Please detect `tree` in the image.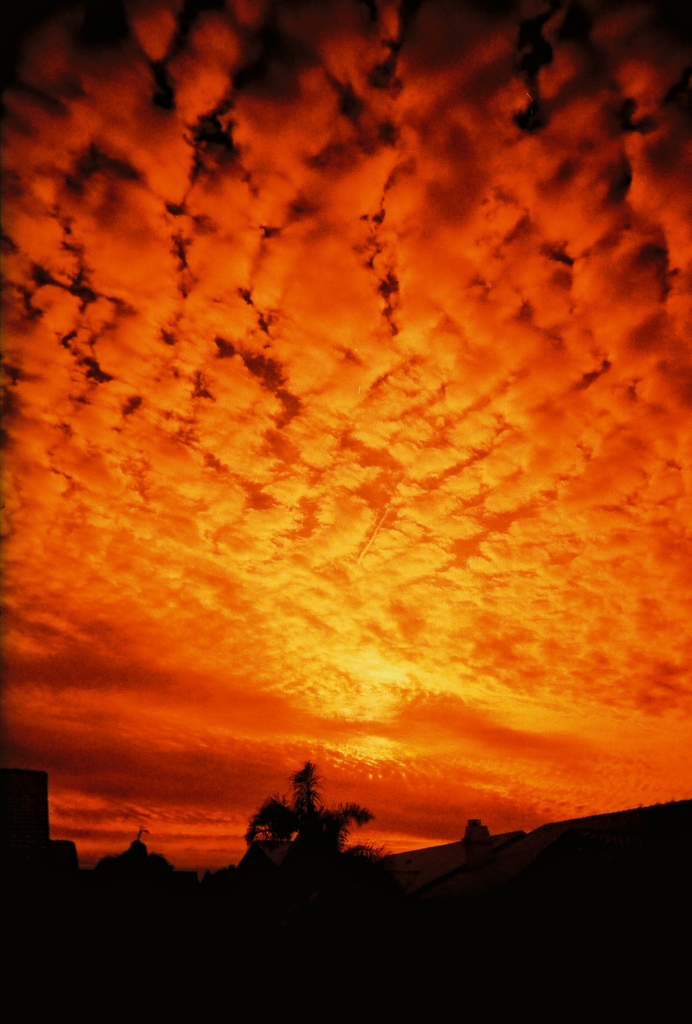
BBox(247, 762, 372, 848).
